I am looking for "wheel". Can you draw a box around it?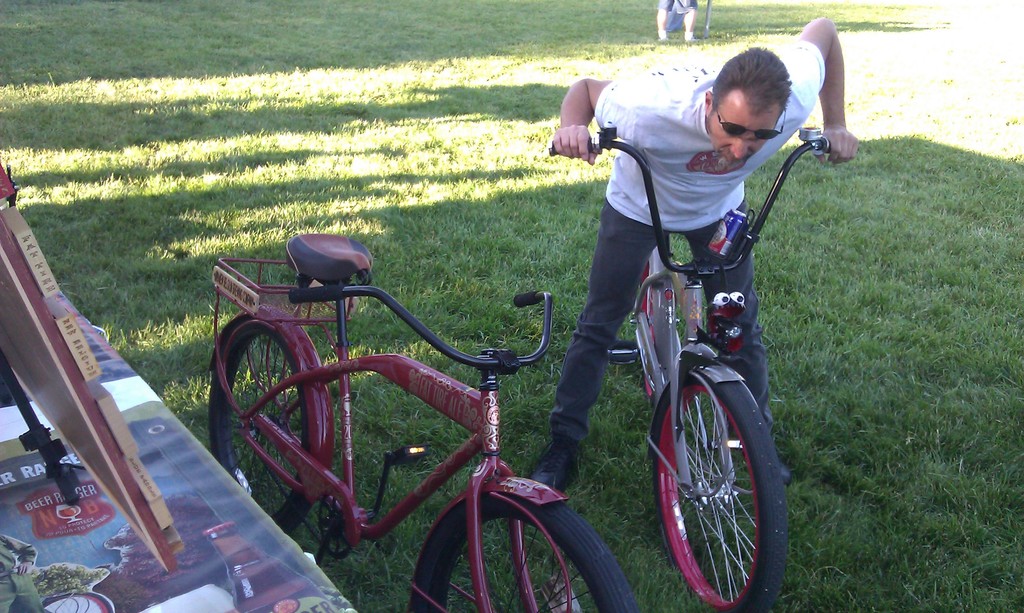
Sure, the bounding box is [315, 497, 351, 562].
